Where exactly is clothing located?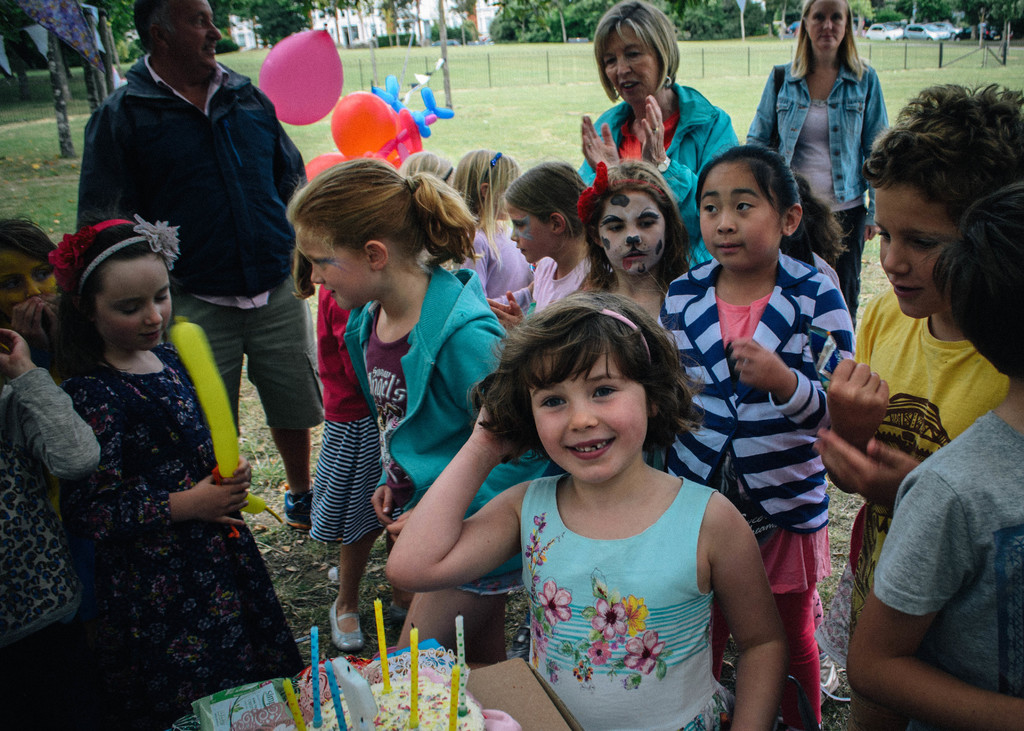
Its bounding box is x1=653 y1=245 x2=858 y2=730.
